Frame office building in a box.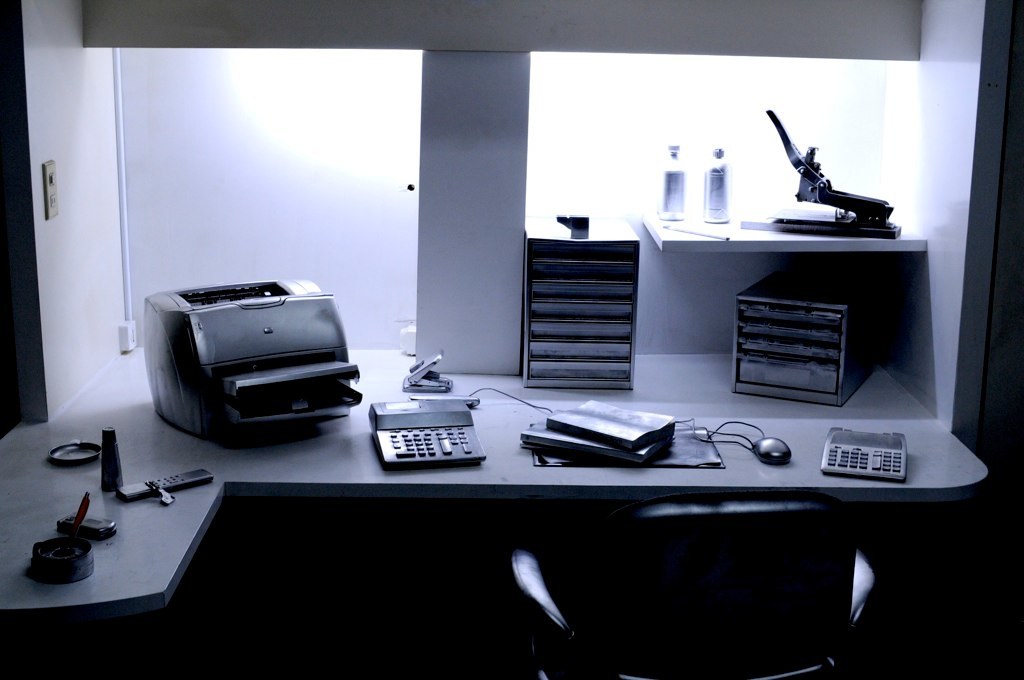
x1=25 y1=4 x2=972 y2=644.
